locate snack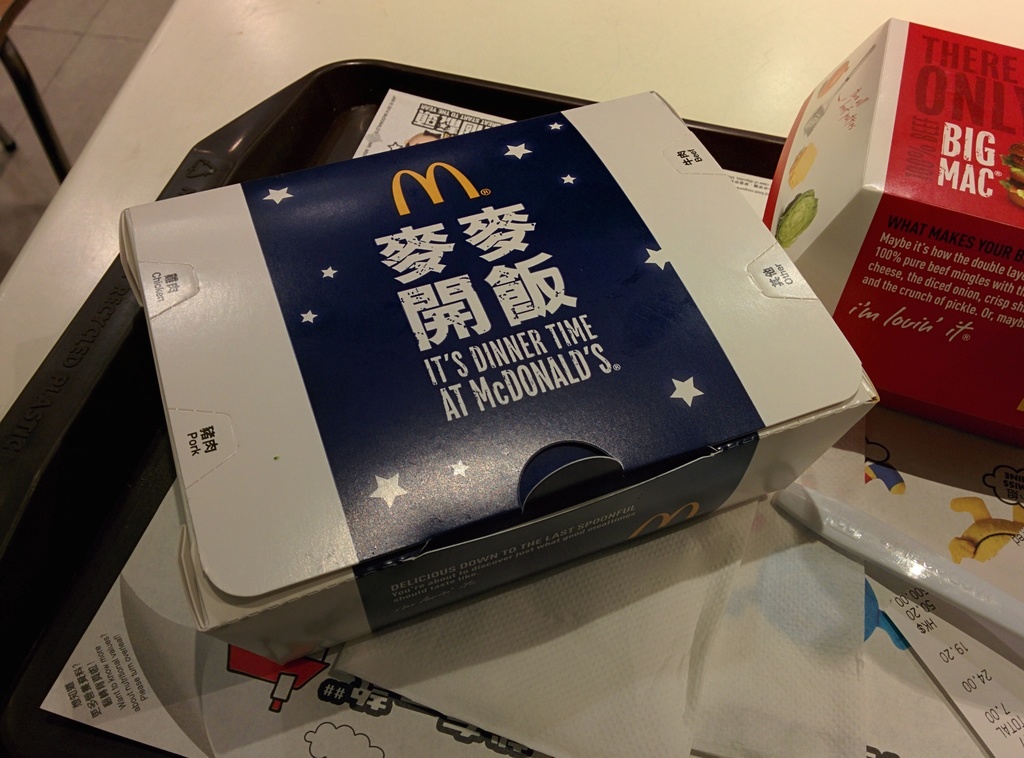
118:85:880:672
